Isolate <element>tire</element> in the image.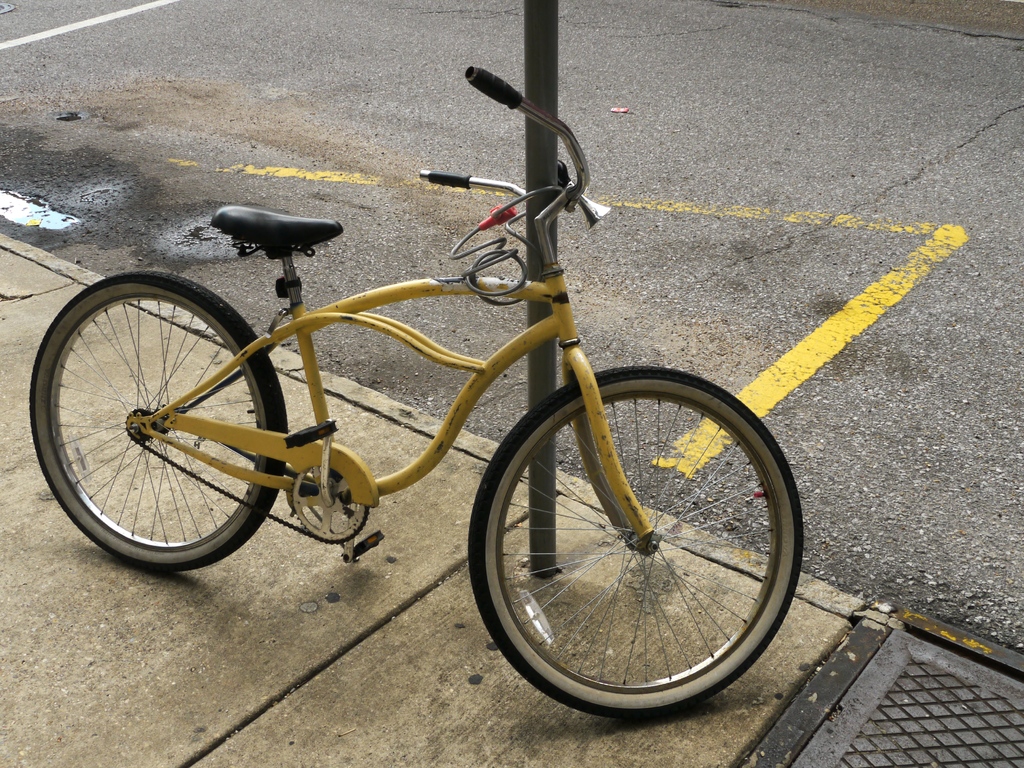
Isolated region: x1=29, y1=270, x2=287, y2=569.
